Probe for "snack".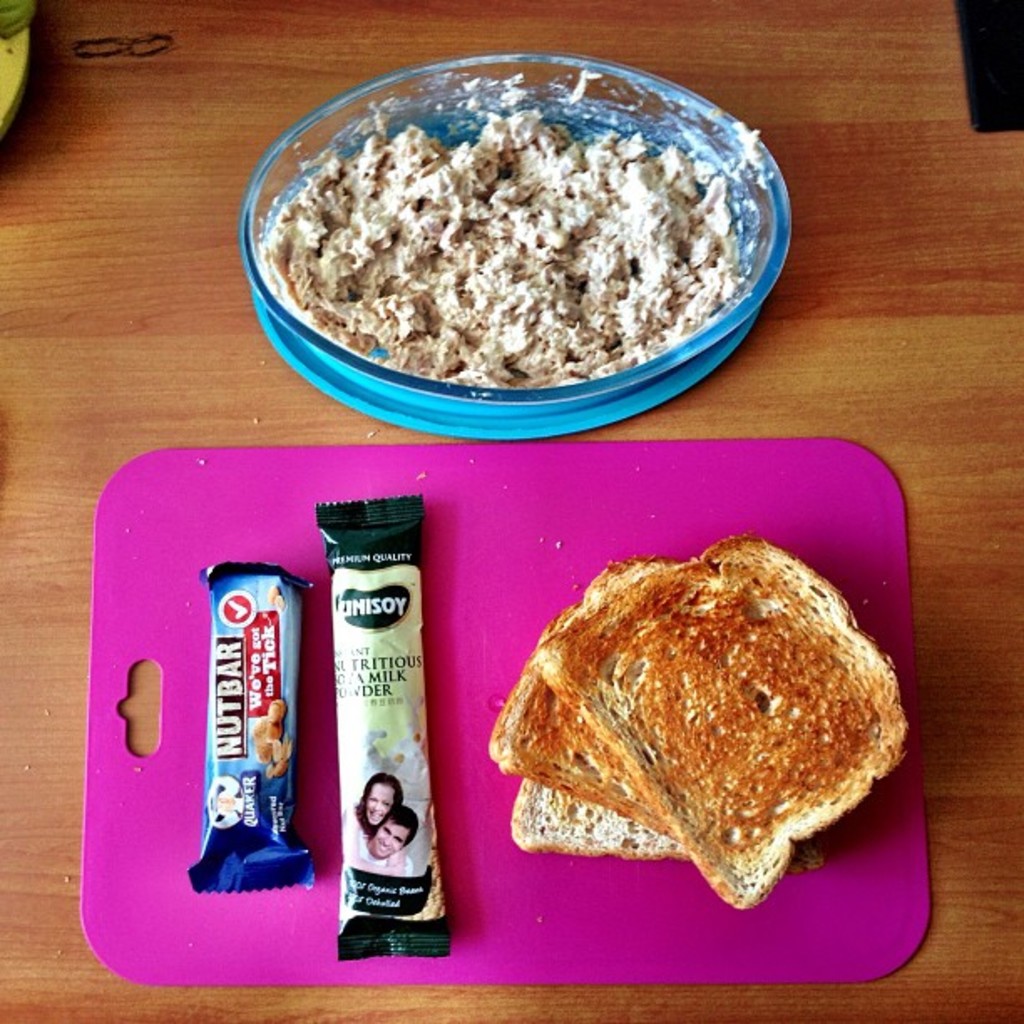
Probe result: locate(181, 562, 311, 899).
